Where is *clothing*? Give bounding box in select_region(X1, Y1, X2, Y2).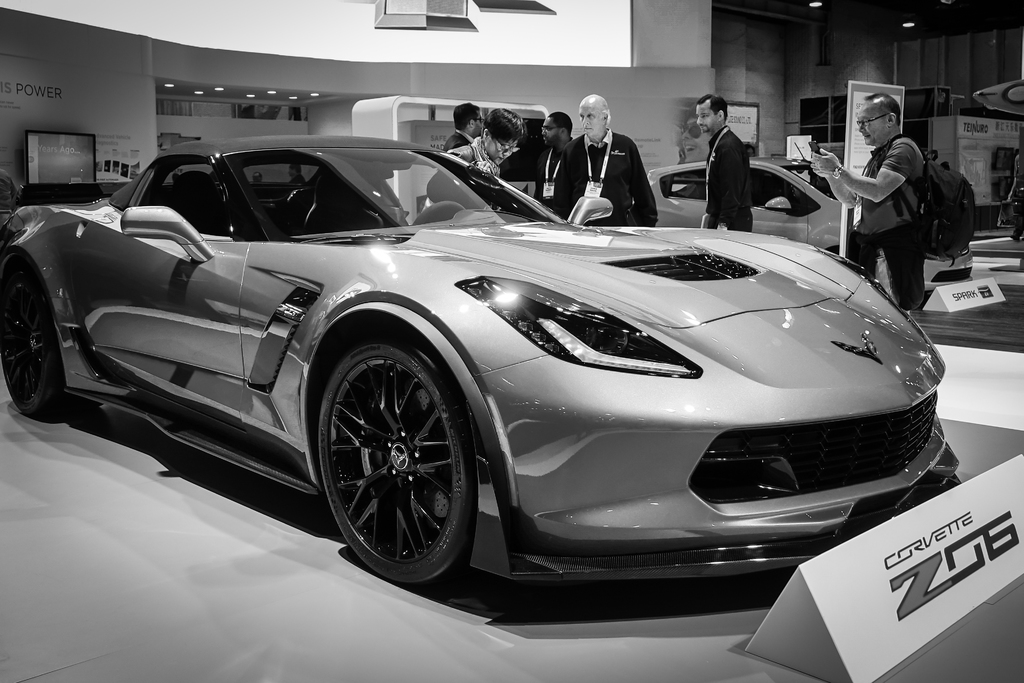
select_region(444, 127, 465, 156).
